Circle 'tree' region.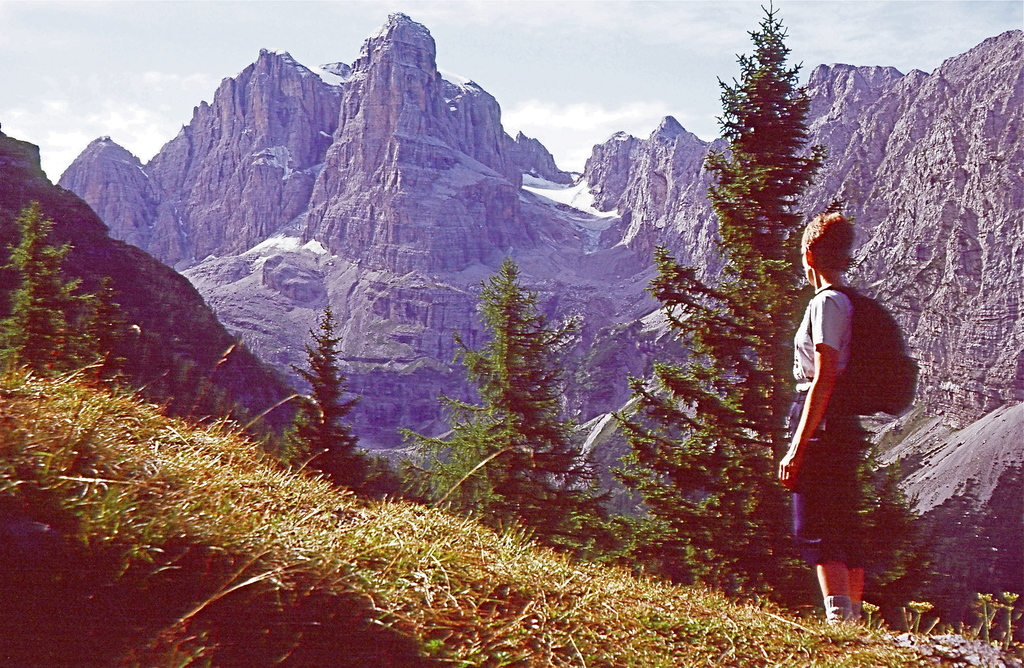
Region: bbox(273, 301, 376, 497).
